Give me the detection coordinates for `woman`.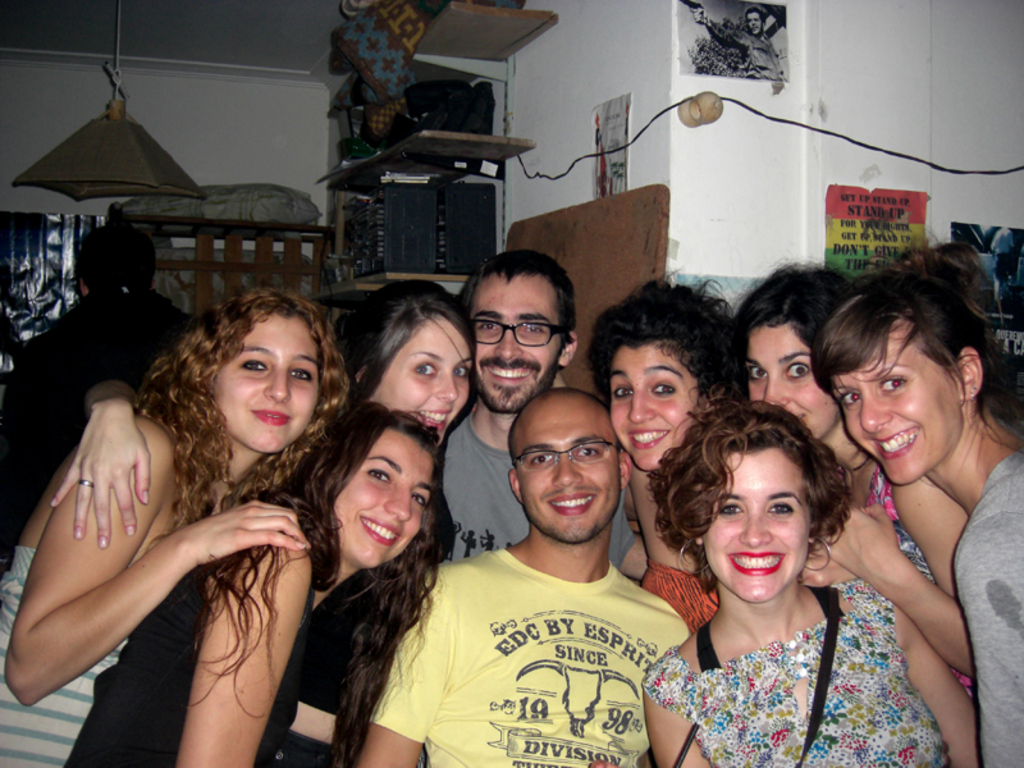
select_region(329, 275, 485, 448).
